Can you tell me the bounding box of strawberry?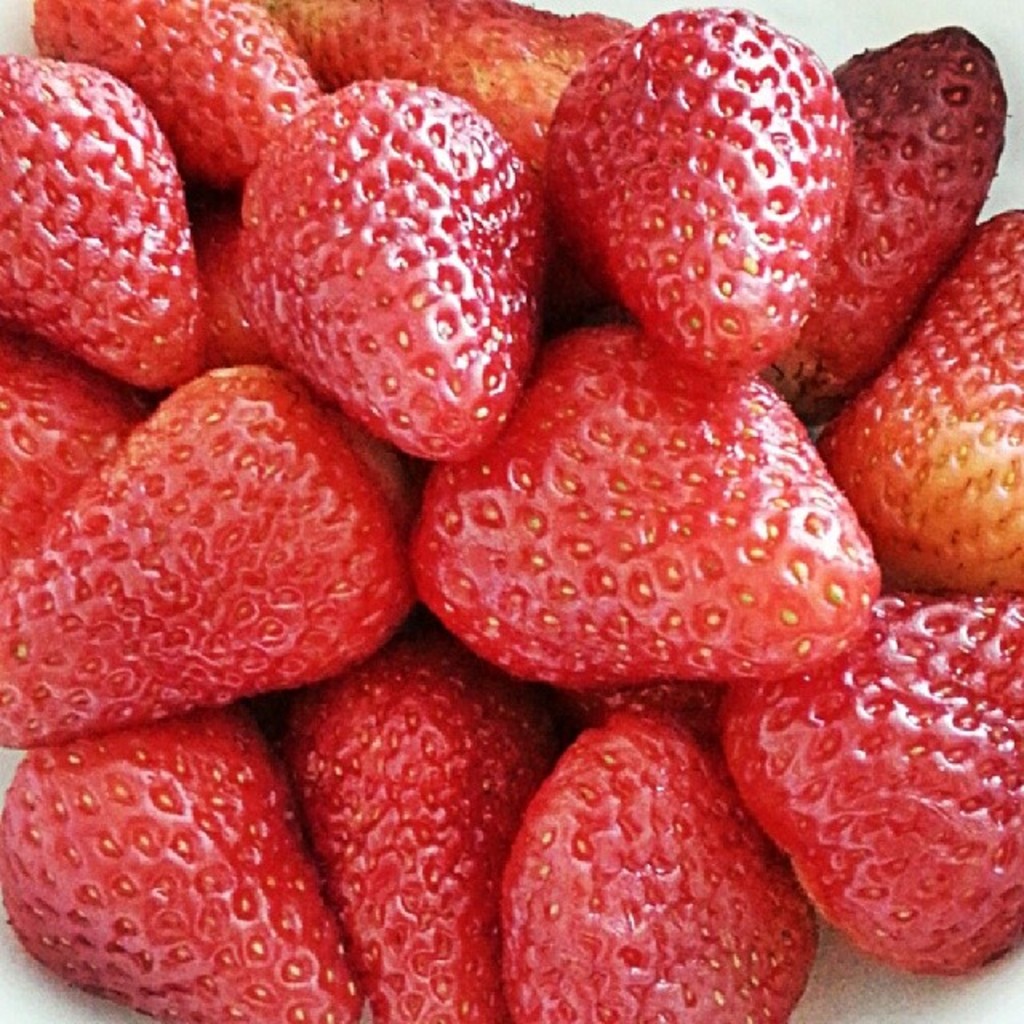
crop(0, 331, 141, 562).
